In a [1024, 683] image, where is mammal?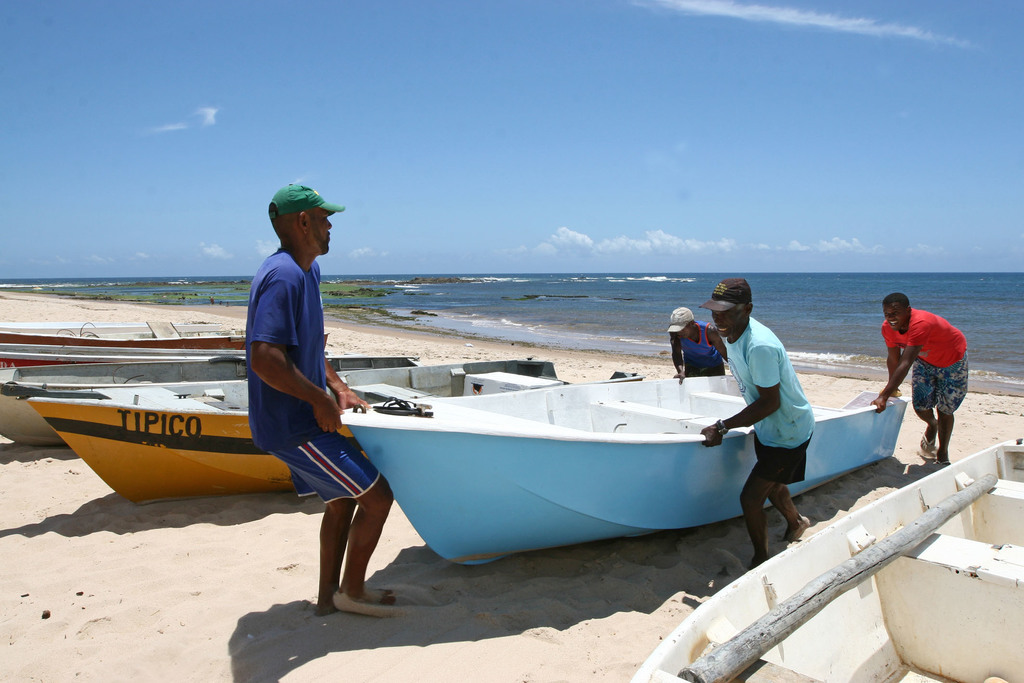
select_region(246, 179, 405, 617).
